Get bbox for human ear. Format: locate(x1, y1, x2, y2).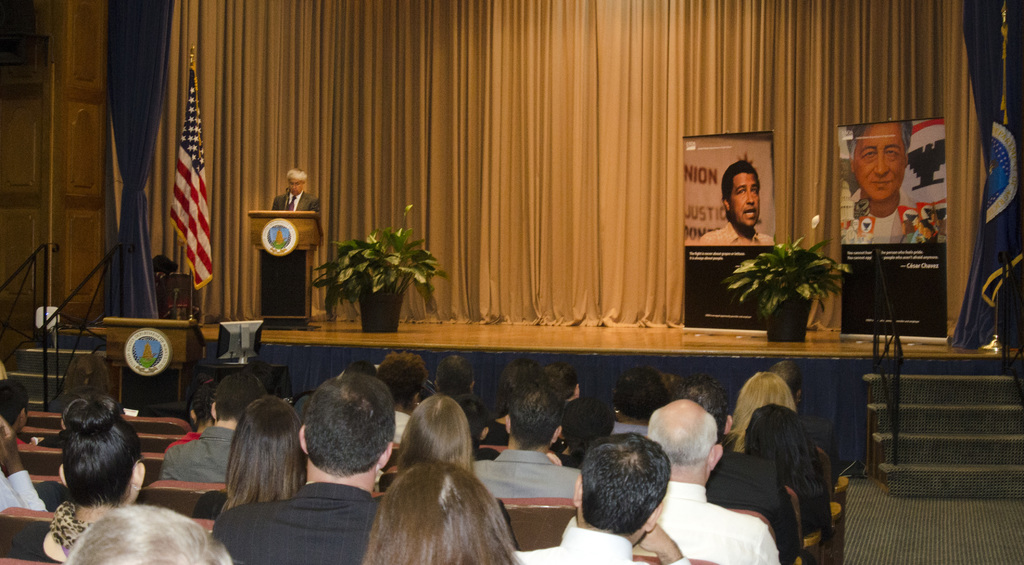
locate(61, 463, 65, 482).
